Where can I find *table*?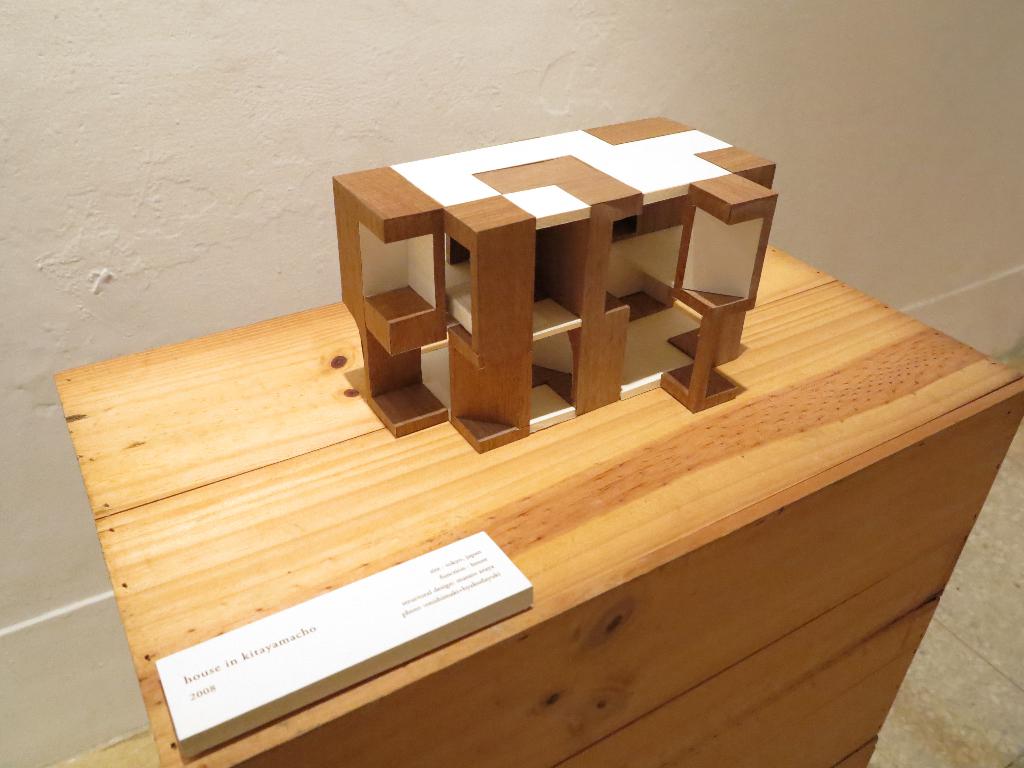
You can find it at 53, 244, 1023, 767.
